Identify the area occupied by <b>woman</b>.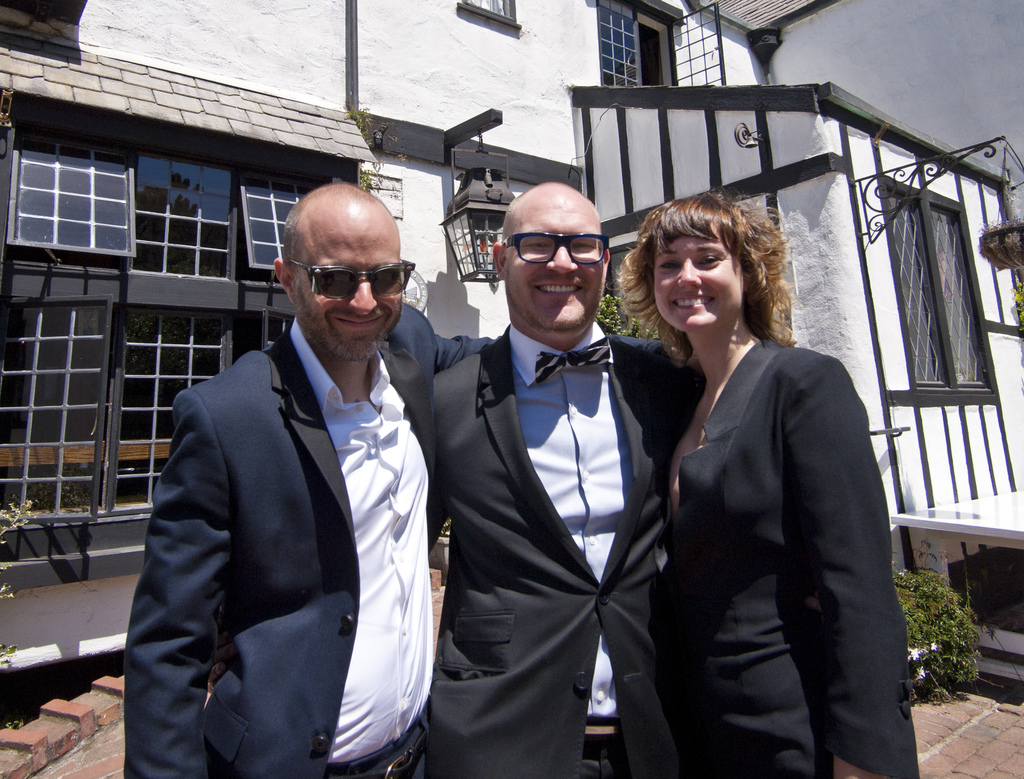
Area: (left=621, top=173, right=895, bottom=774).
